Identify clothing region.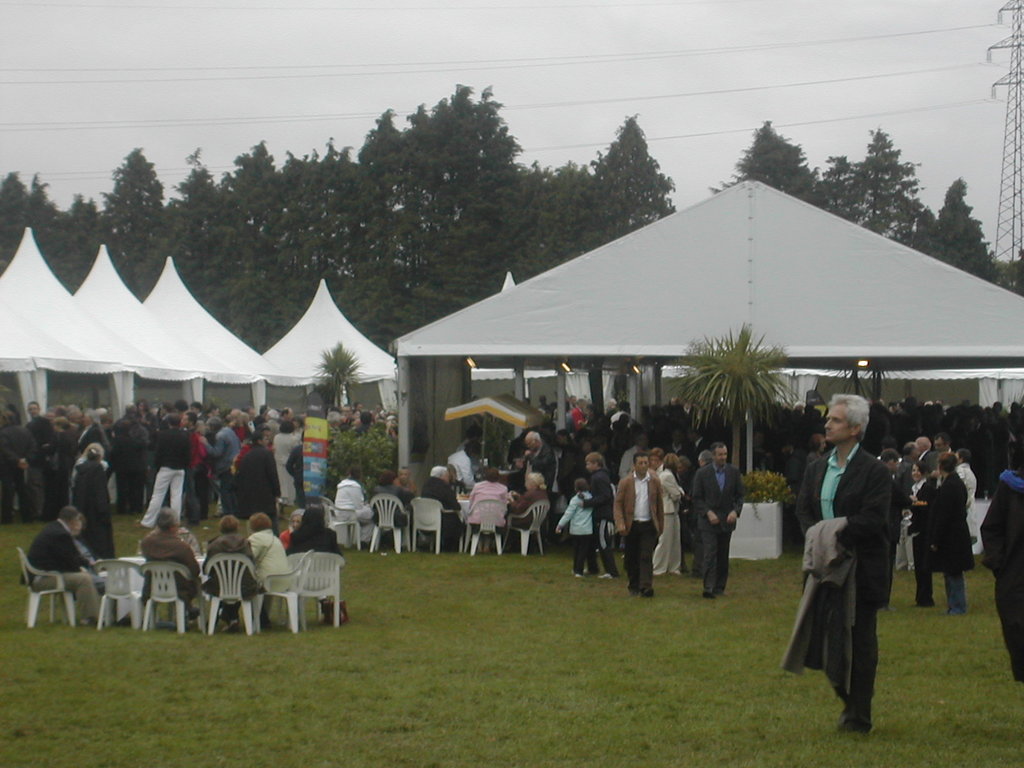
Region: (left=572, top=499, right=602, bottom=566).
